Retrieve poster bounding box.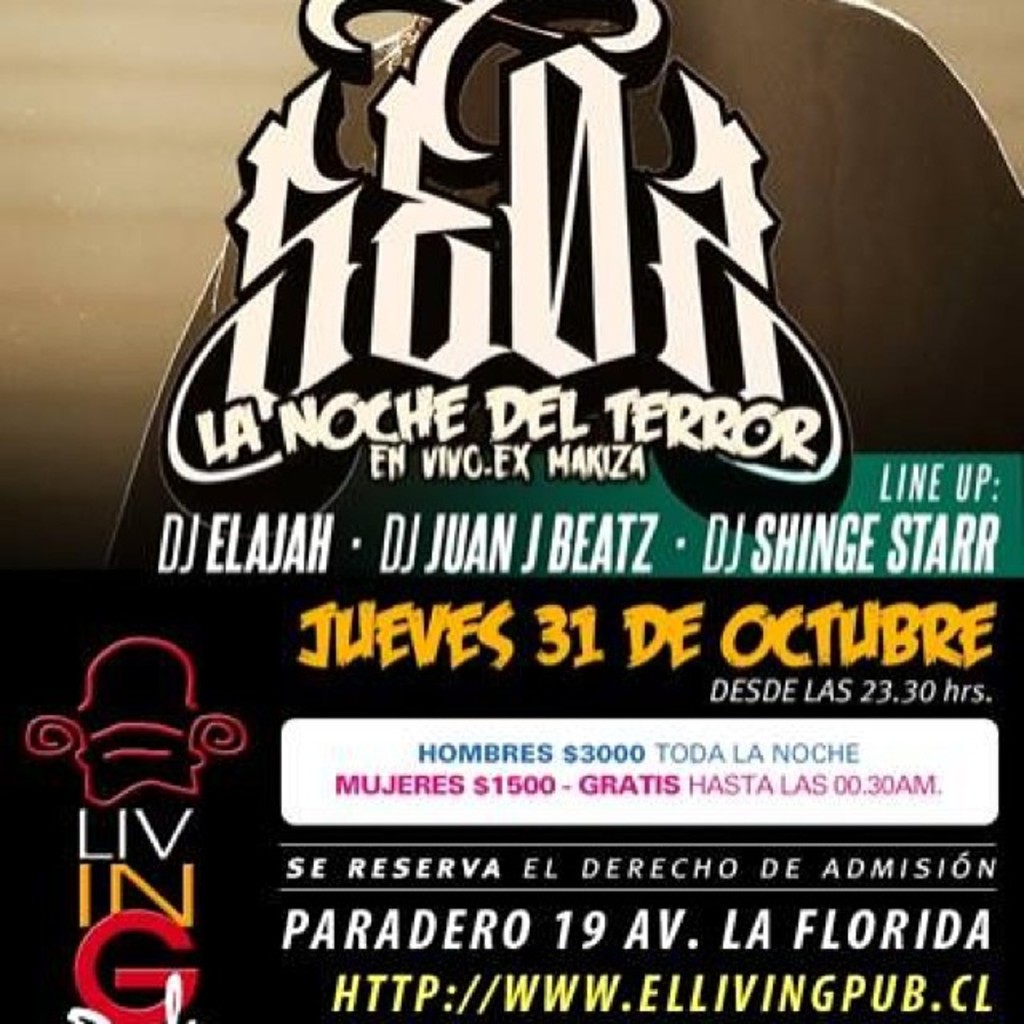
Bounding box: bbox(0, 0, 1022, 1022).
